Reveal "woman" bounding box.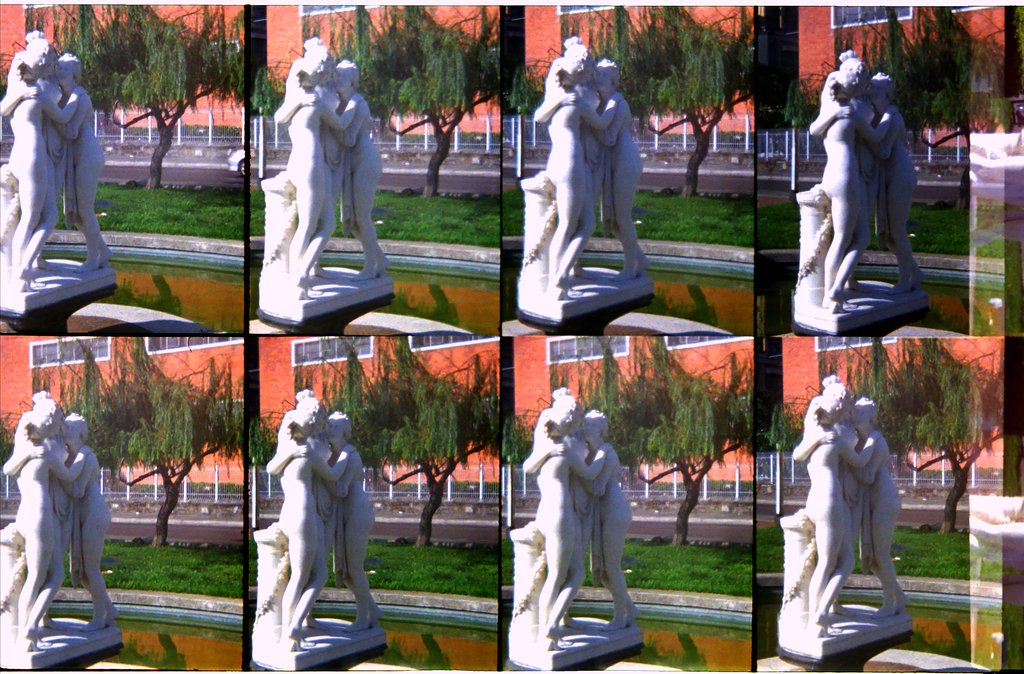
Revealed: locate(794, 385, 847, 624).
